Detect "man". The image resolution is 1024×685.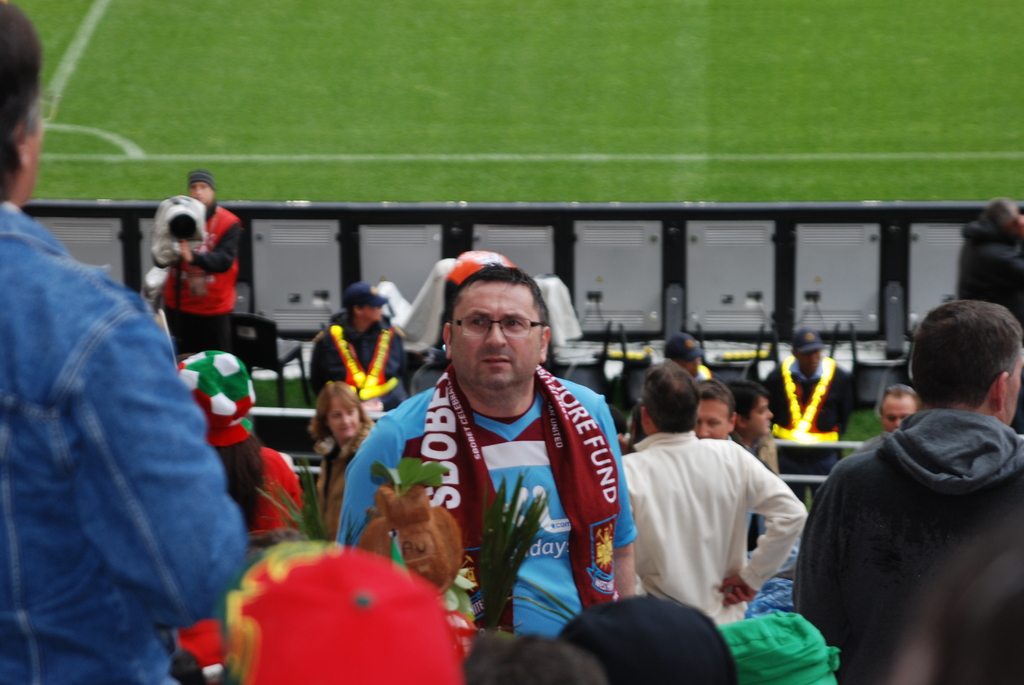
locate(712, 376, 785, 476).
